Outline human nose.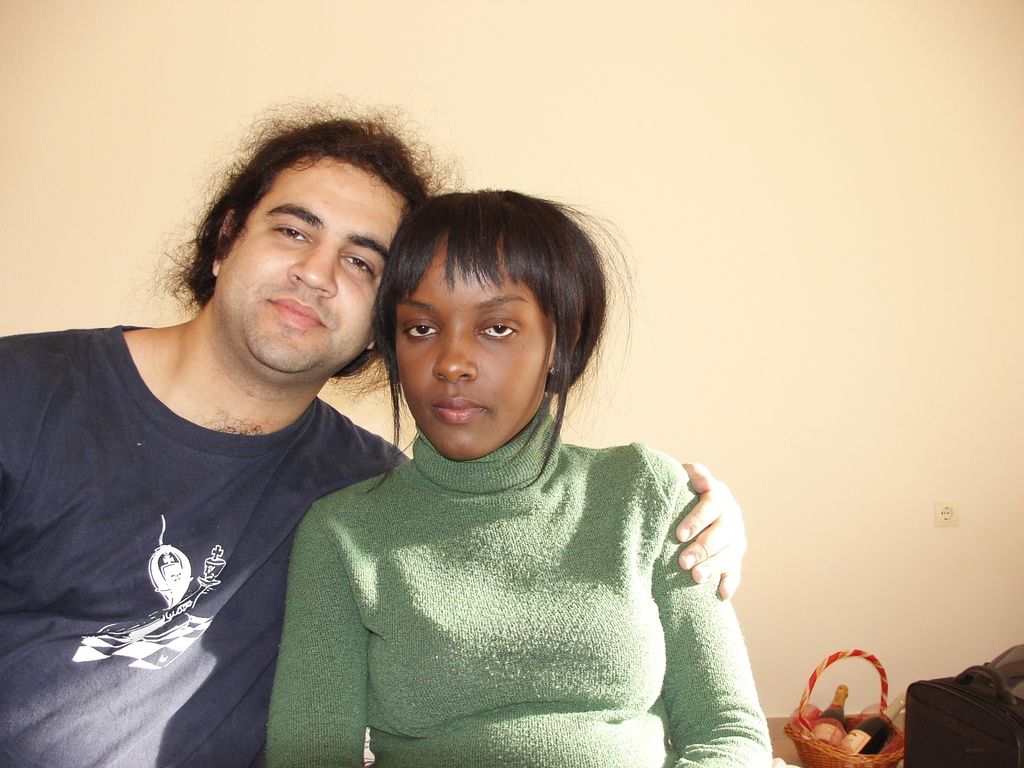
Outline: bbox=[429, 325, 477, 385].
